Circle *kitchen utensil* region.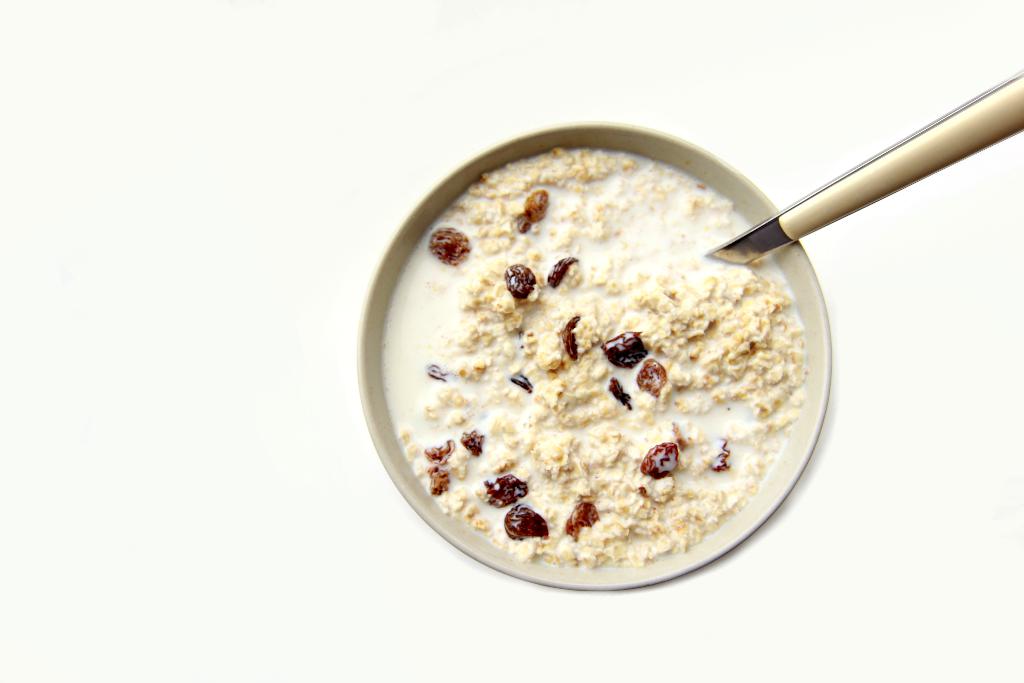
Region: rect(703, 69, 1023, 270).
